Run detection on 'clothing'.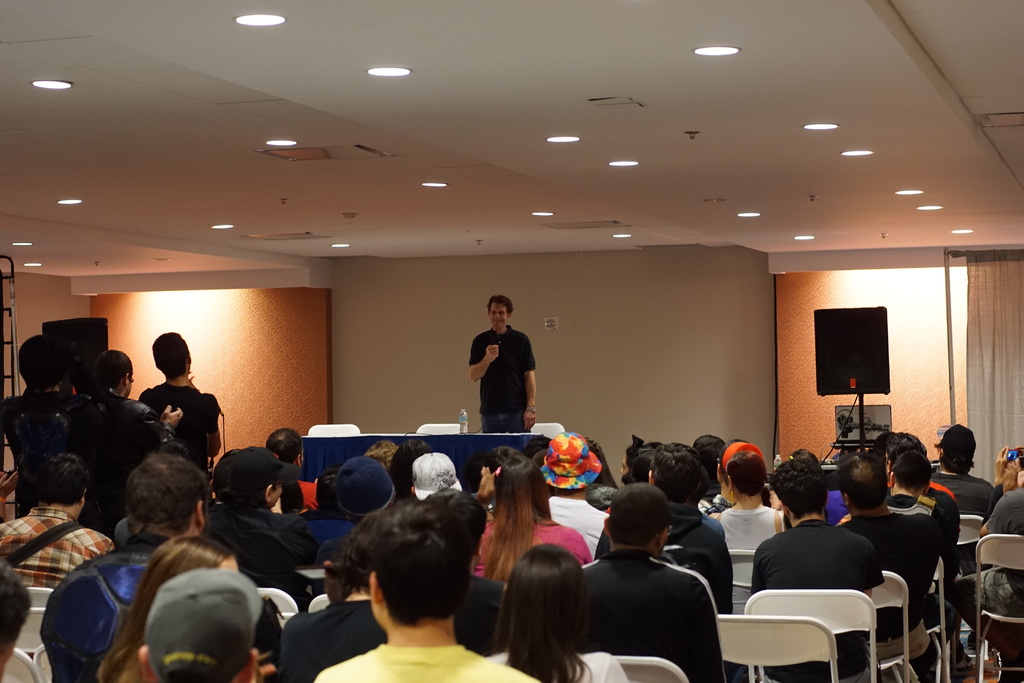
Result: Rect(462, 324, 533, 445).
